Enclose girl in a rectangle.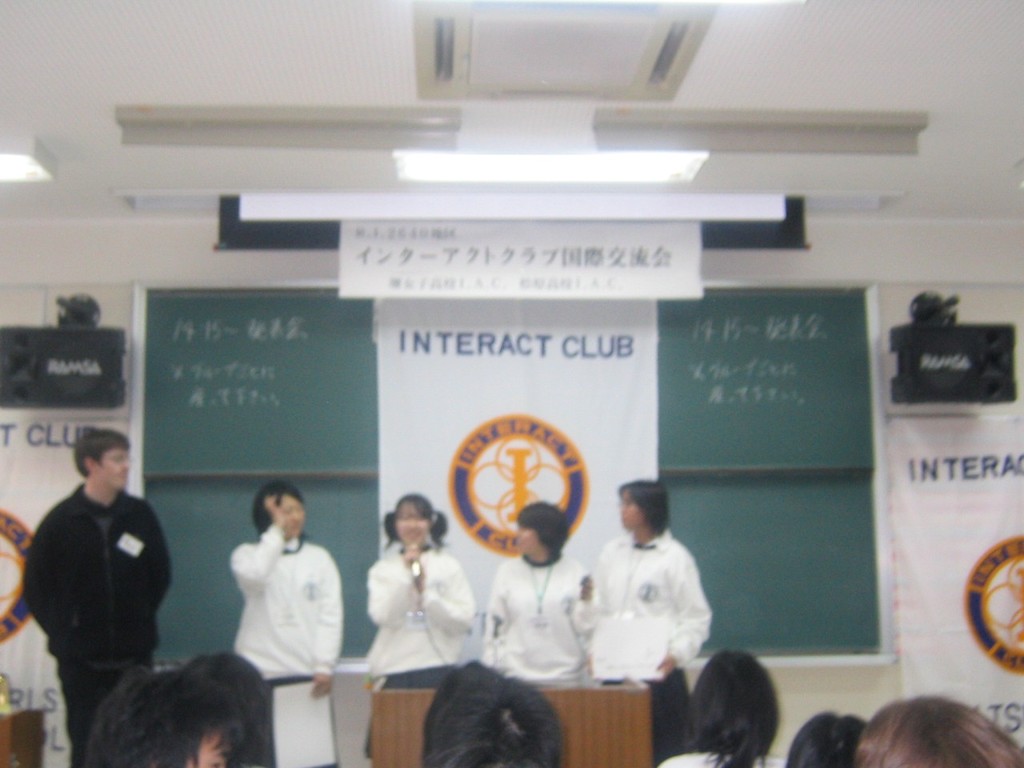
crop(362, 493, 476, 756).
